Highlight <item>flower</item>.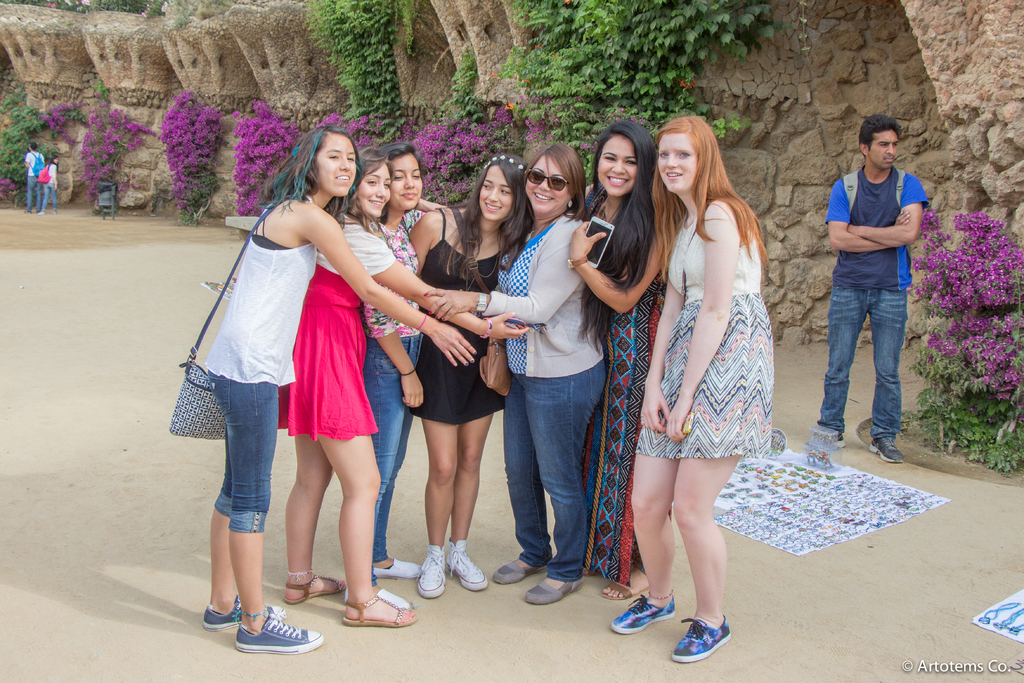
Highlighted region: {"x1": 15, "y1": 102, "x2": 22, "y2": 109}.
